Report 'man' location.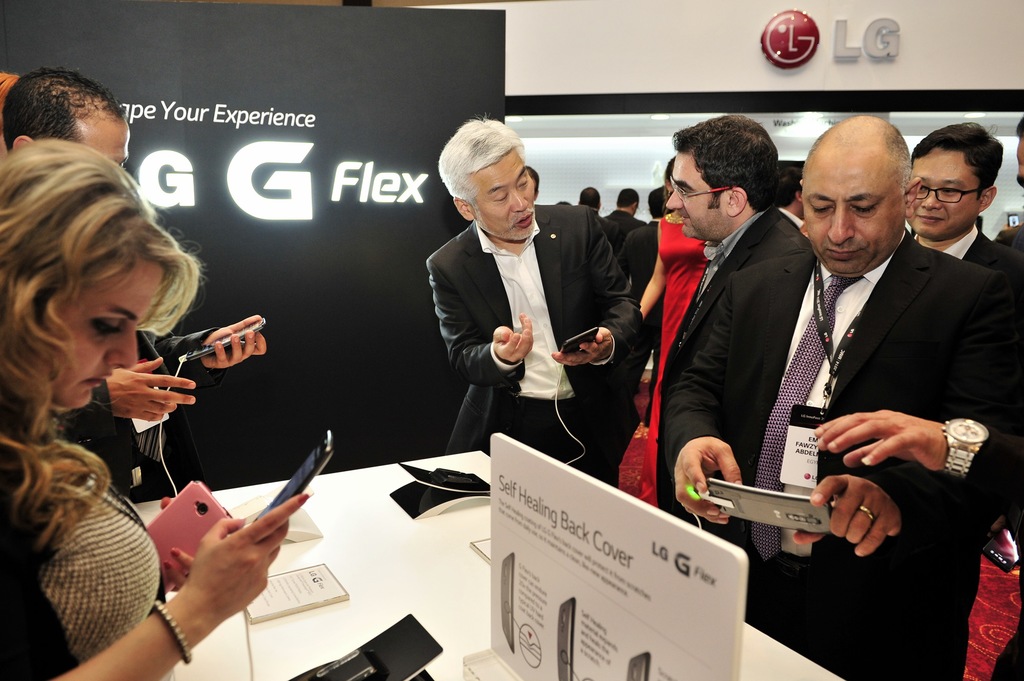
Report: Rect(902, 120, 1022, 295).
